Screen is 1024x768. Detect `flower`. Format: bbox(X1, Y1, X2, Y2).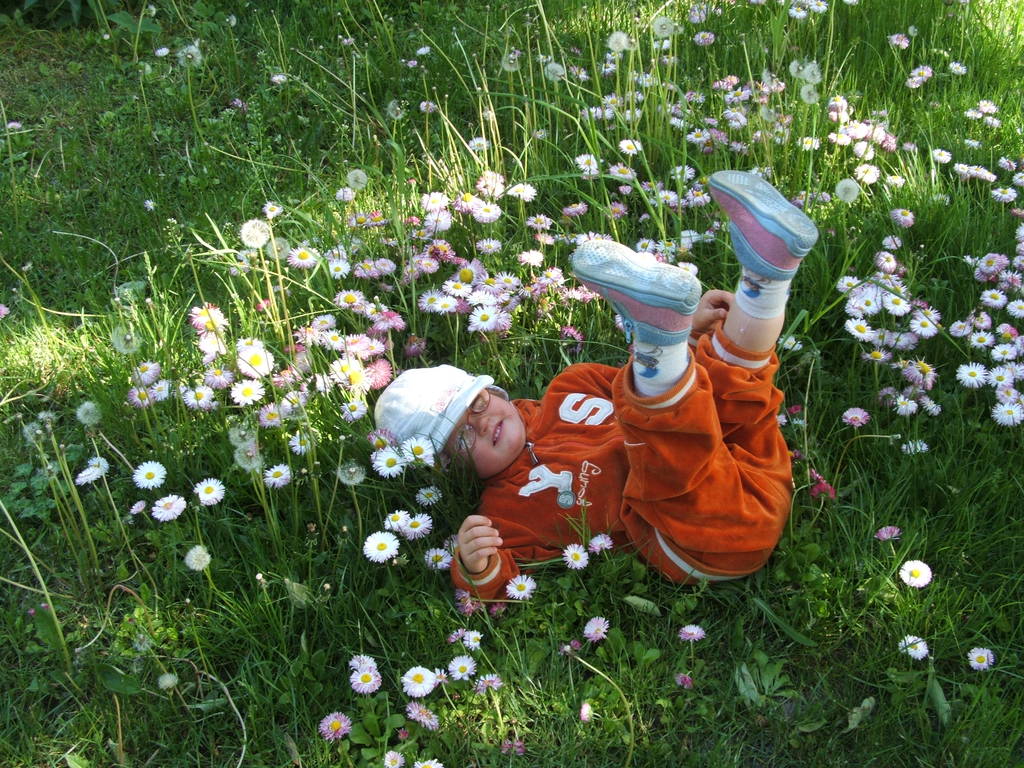
bbox(895, 634, 928, 661).
